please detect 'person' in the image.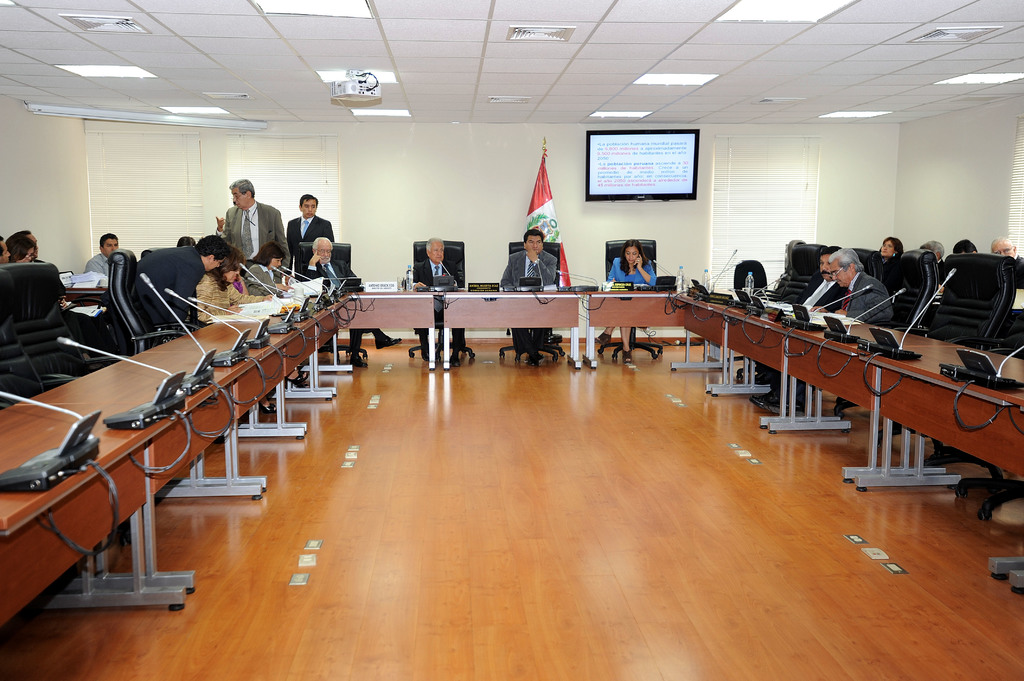
{"left": 243, "top": 243, "right": 297, "bottom": 297}.
